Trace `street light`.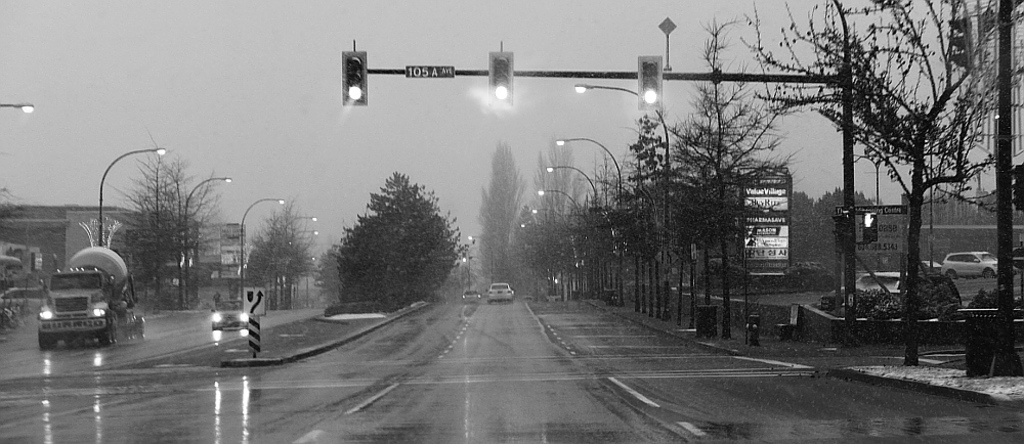
Traced to x1=1 y1=99 x2=32 y2=117.
